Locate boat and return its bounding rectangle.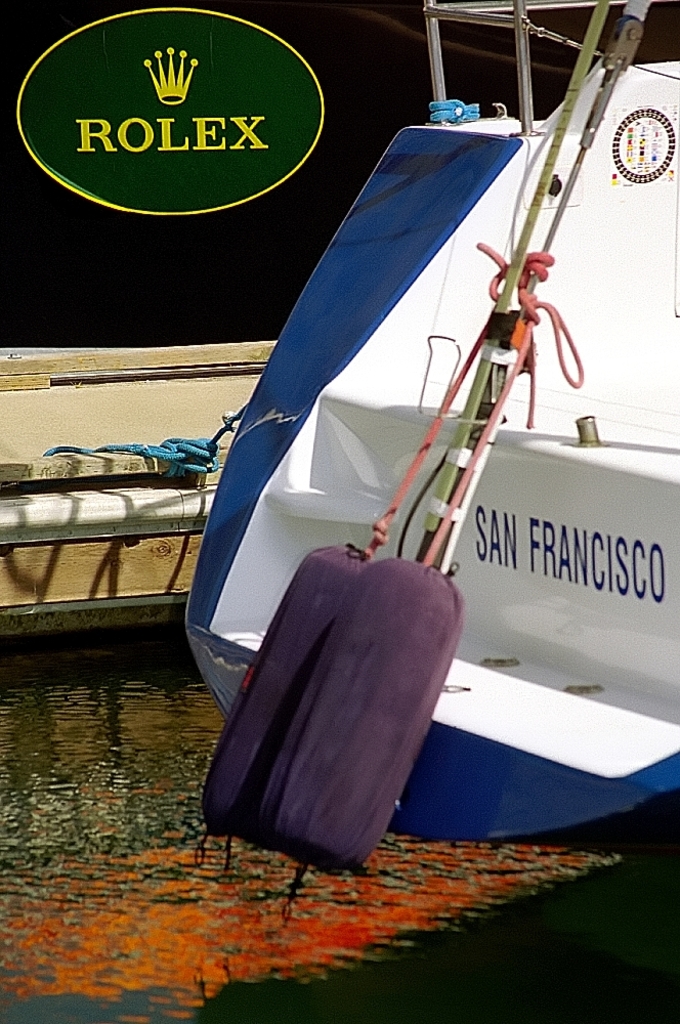
[185, 0, 679, 843].
